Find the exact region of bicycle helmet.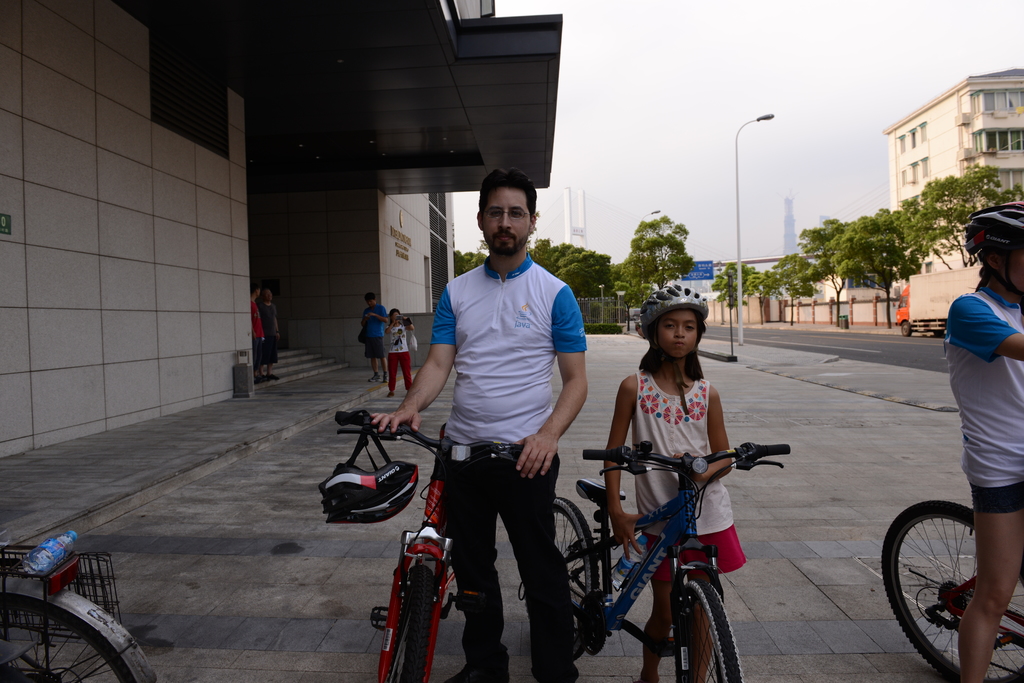
Exact region: <box>964,197,1023,260</box>.
